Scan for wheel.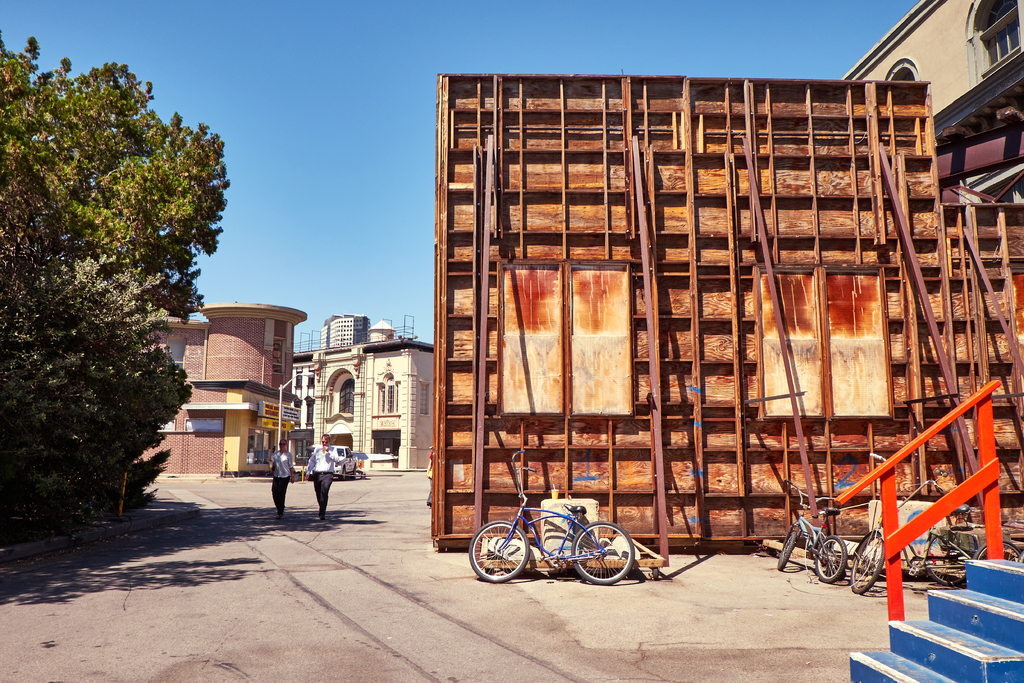
Scan result: bbox=(353, 466, 359, 480).
